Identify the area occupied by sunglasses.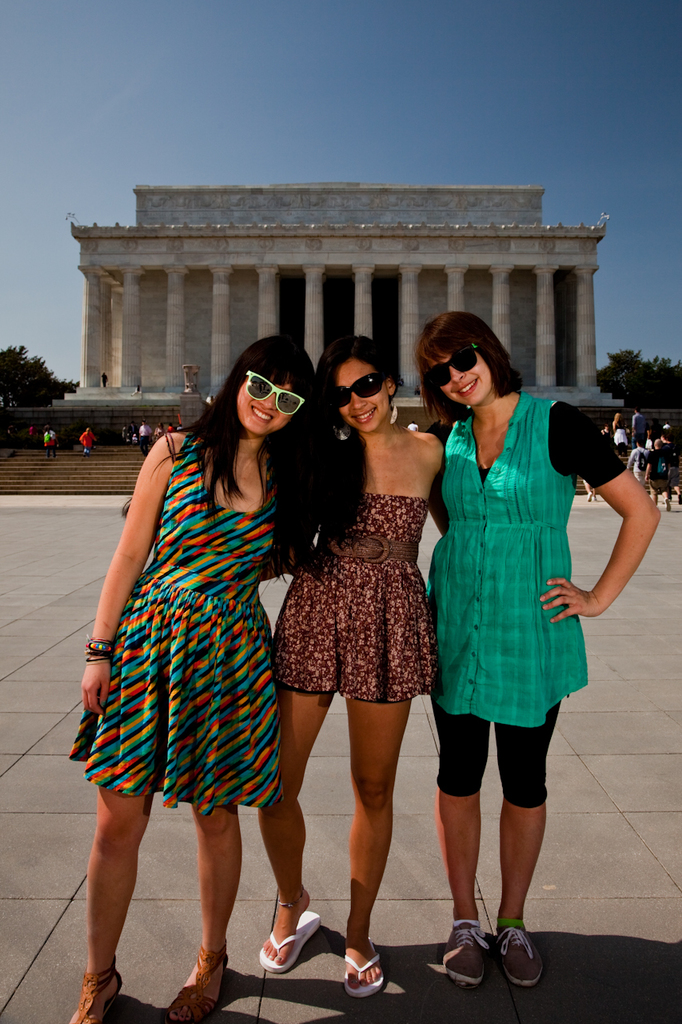
Area: BBox(248, 367, 309, 424).
